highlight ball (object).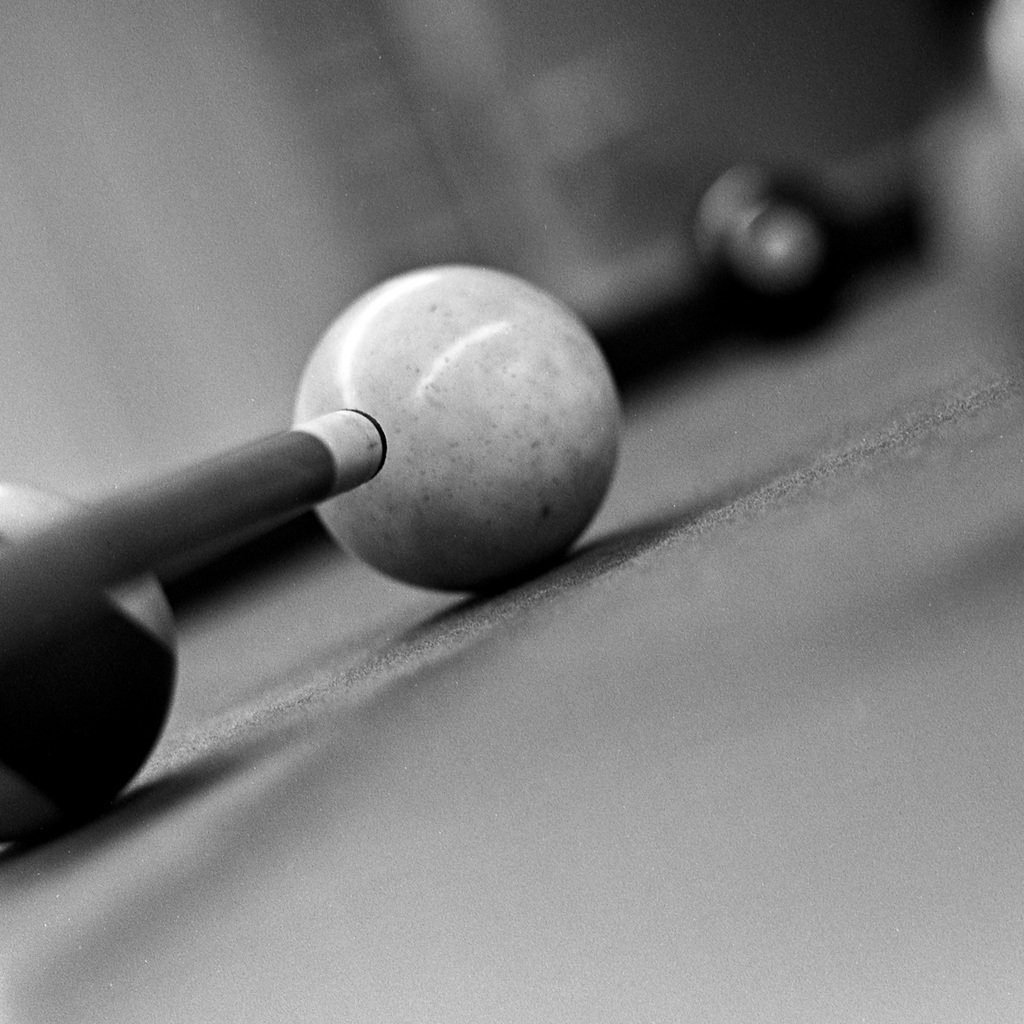
Highlighted region: locate(0, 474, 177, 849).
